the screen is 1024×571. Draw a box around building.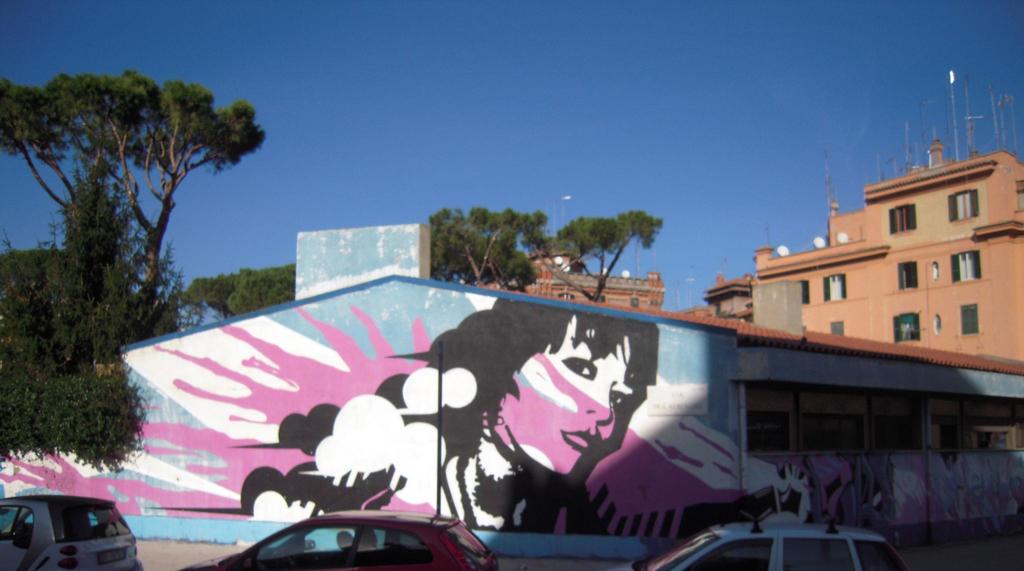
l=749, t=108, r=1019, b=370.
